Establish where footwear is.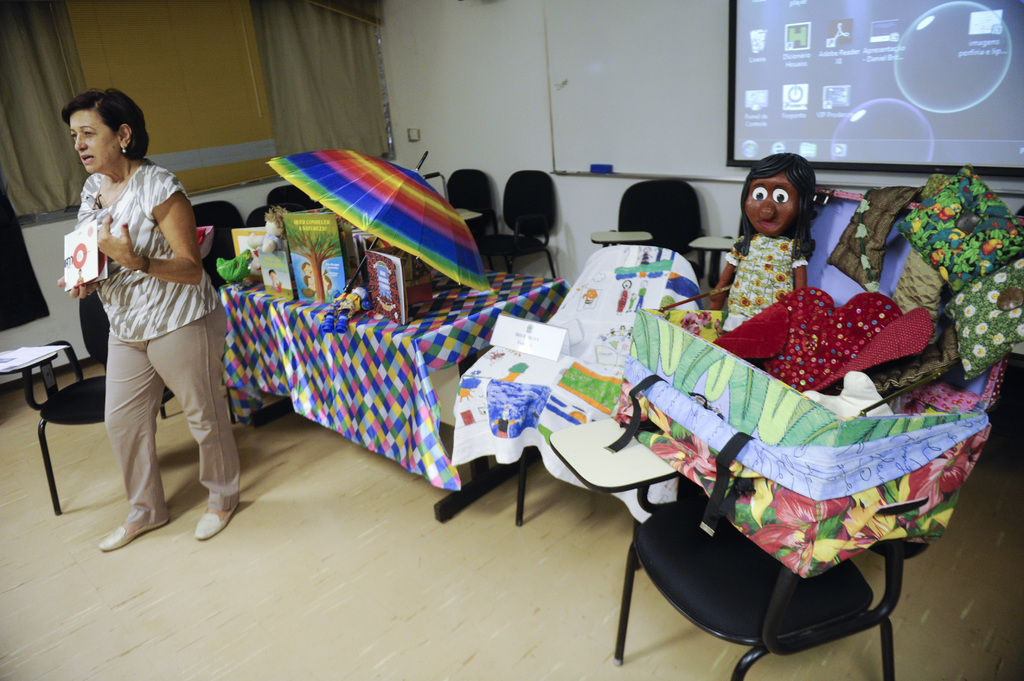
Established at <bbox>96, 488, 161, 556</bbox>.
